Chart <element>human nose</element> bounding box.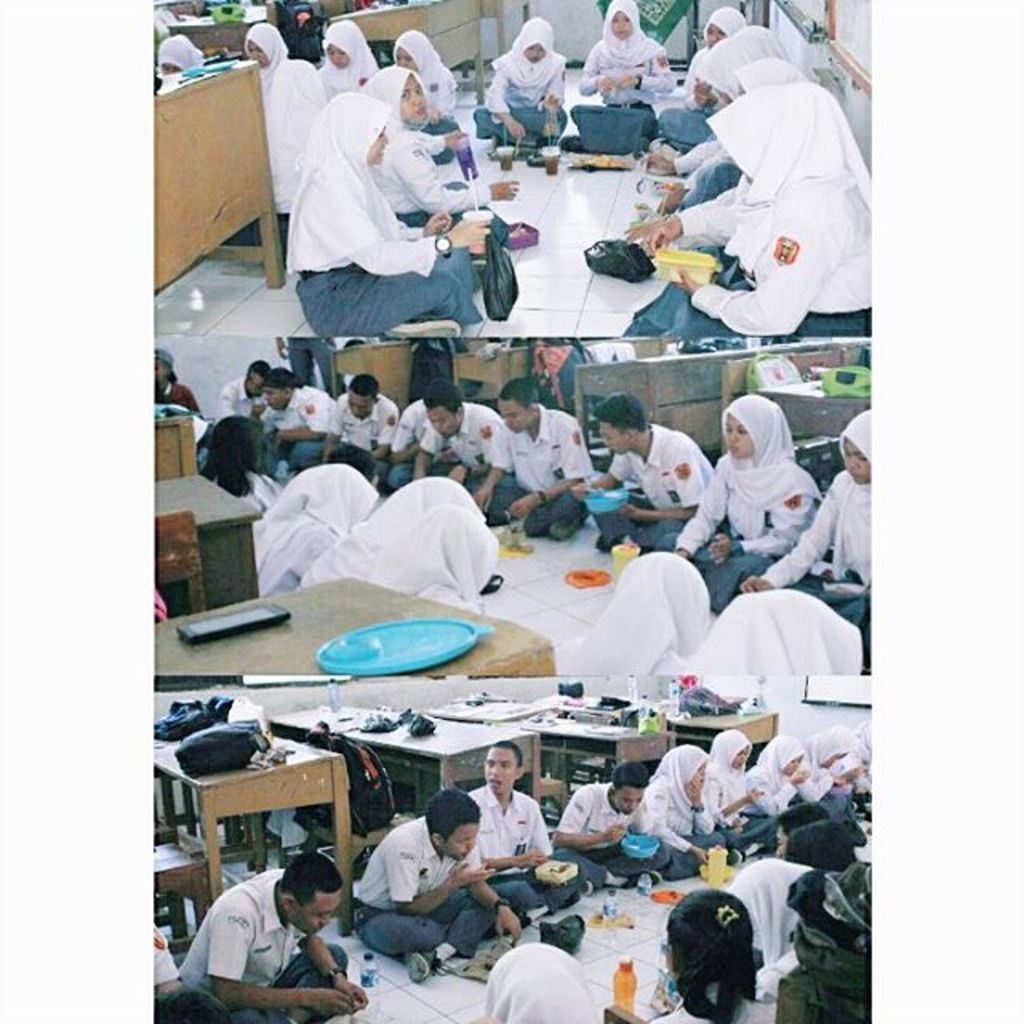
Charted: Rect(531, 48, 538, 59).
